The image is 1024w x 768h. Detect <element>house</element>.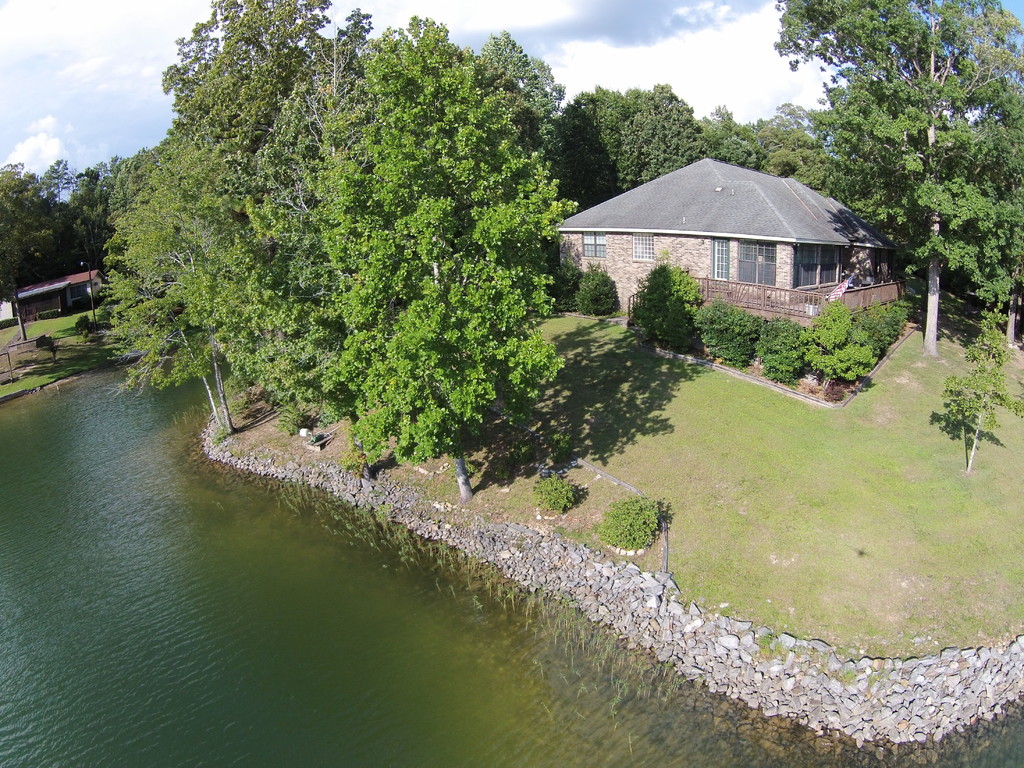
Detection: 554,161,895,310.
